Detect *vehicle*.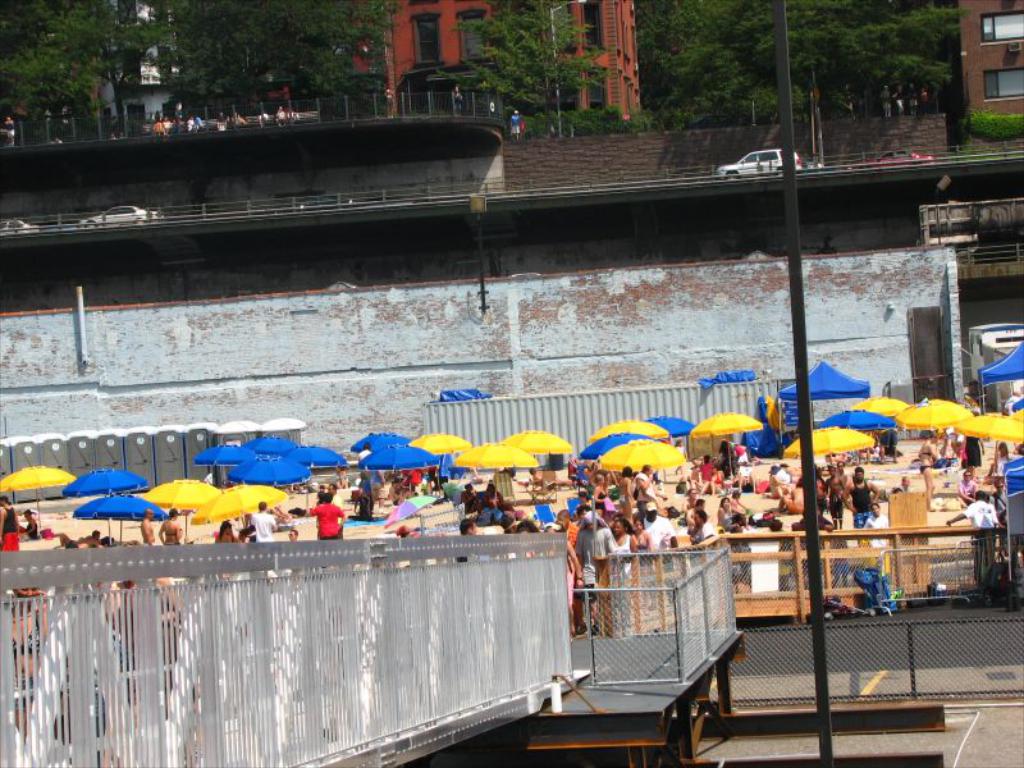
Detected at select_region(0, 216, 41, 237).
